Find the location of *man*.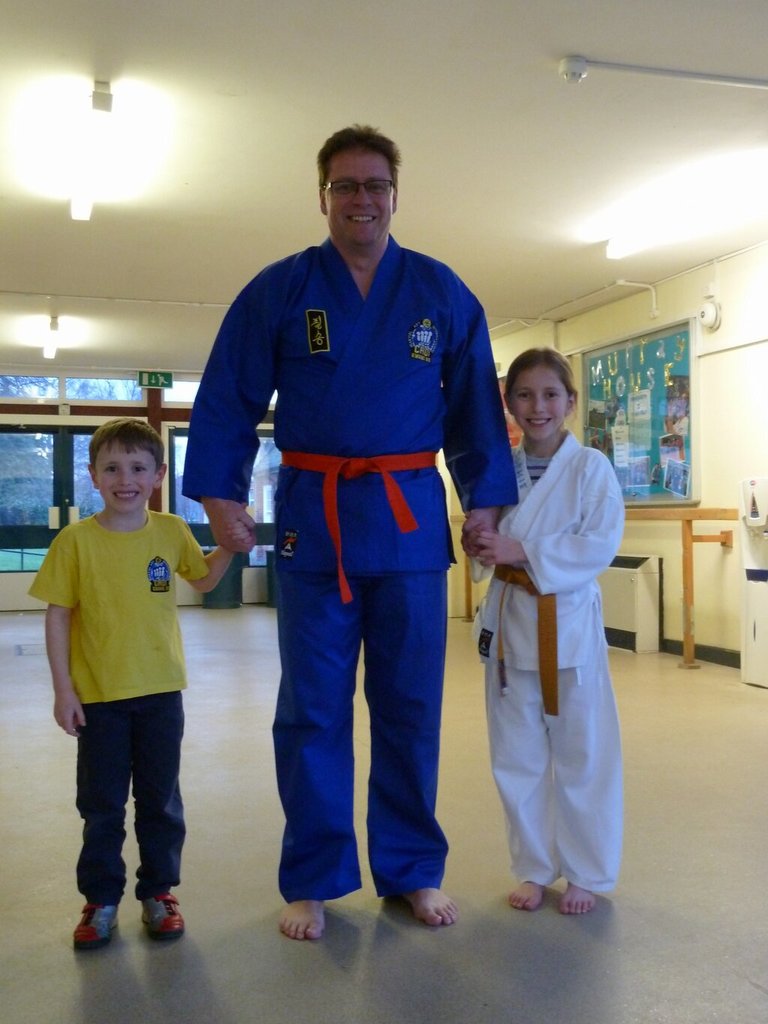
Location: BBox(194, 136, 499, 944).
